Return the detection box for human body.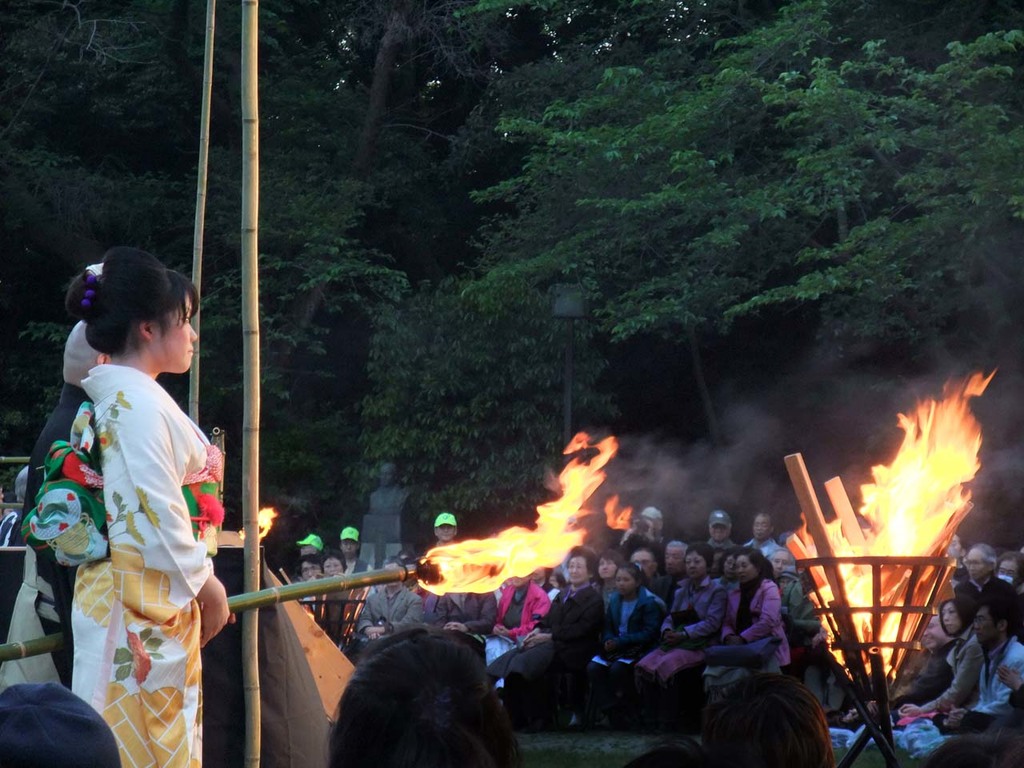
{"left": 486, "top": 562, "right": 538, "bottom": 662}.
